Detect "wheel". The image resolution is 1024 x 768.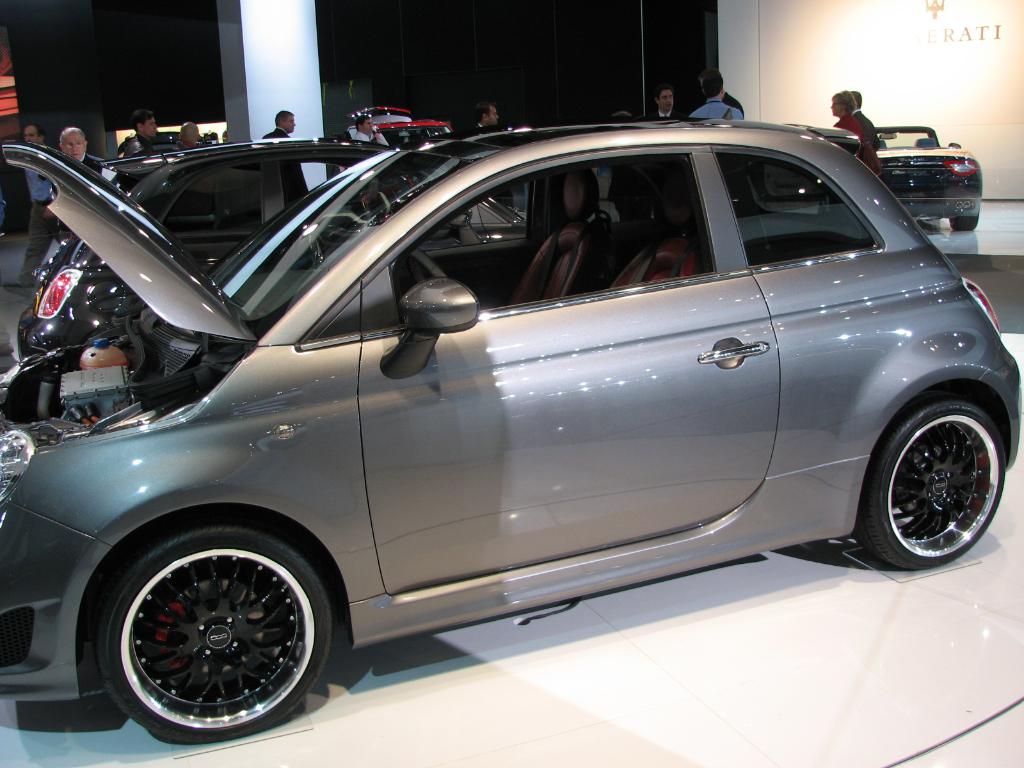
region(858, 392, 1004, 572).
